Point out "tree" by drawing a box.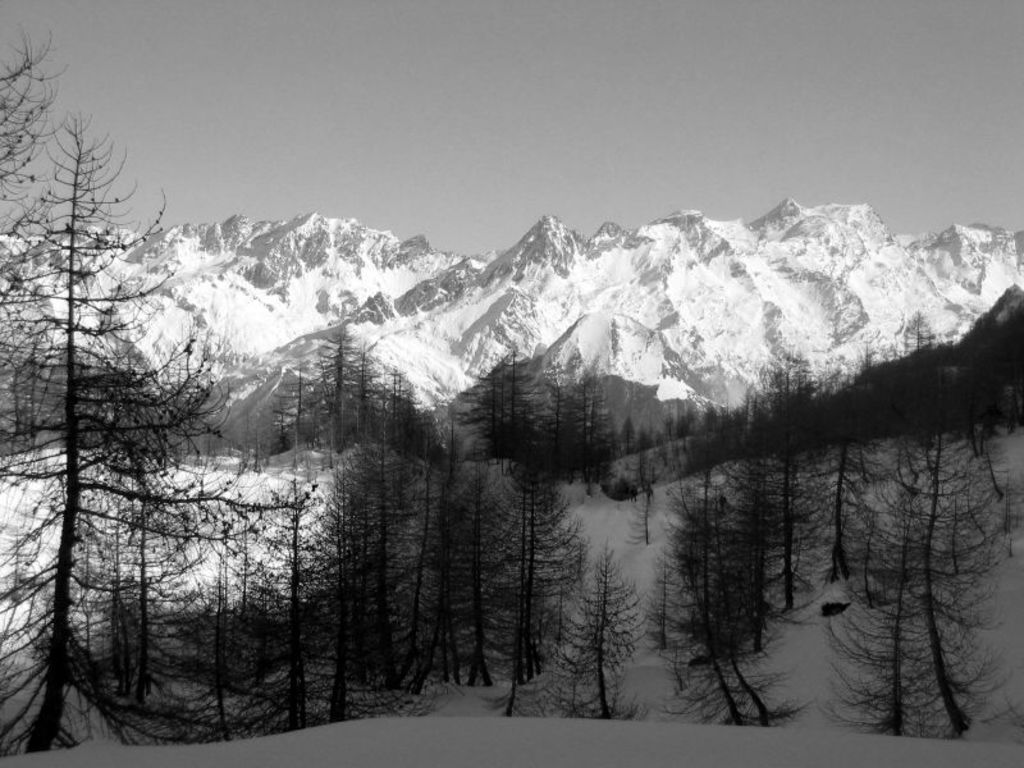
{"left": 274, "top": 307, "right": 420, "bottom": 726}.
